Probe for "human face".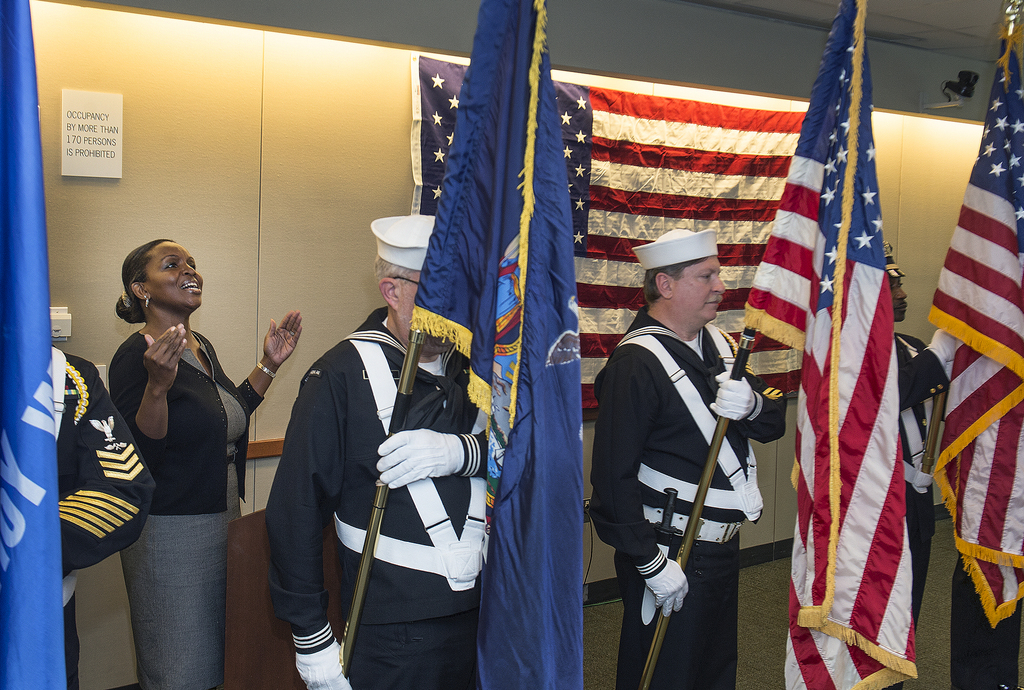
Probe result: 672,262,727,324.
